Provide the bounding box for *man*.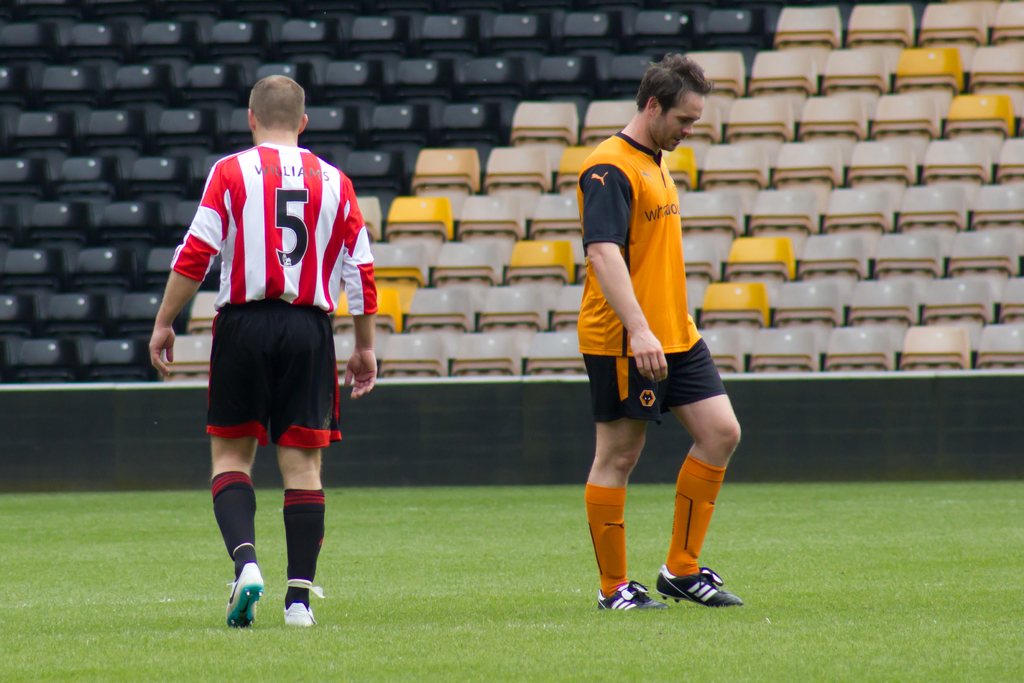
detection(149, 76, 379, 621).
